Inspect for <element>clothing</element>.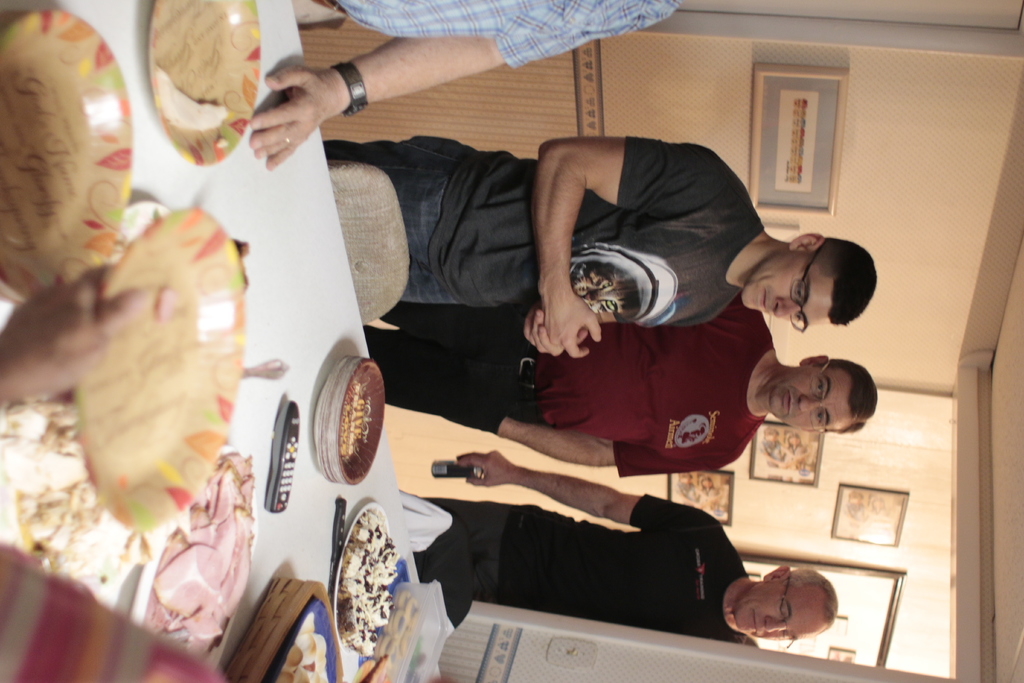
Inspection: 287, 0, 346, 25.
